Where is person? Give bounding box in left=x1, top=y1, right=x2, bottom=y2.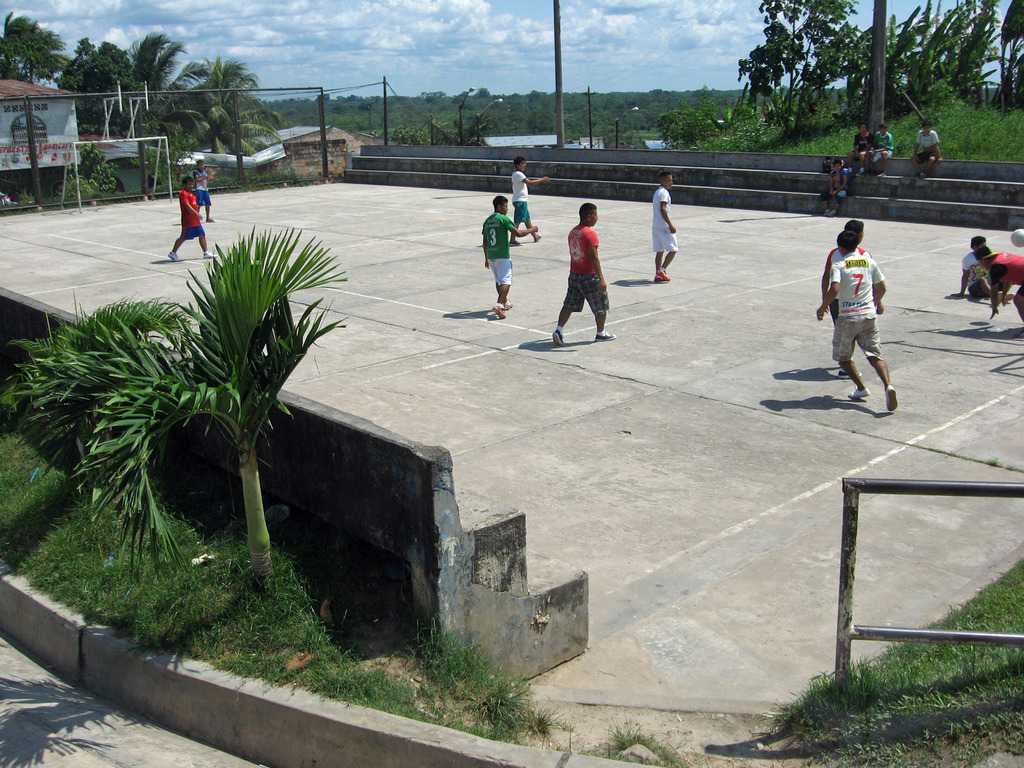
left=194, top=161, right=212, bottom=222.
